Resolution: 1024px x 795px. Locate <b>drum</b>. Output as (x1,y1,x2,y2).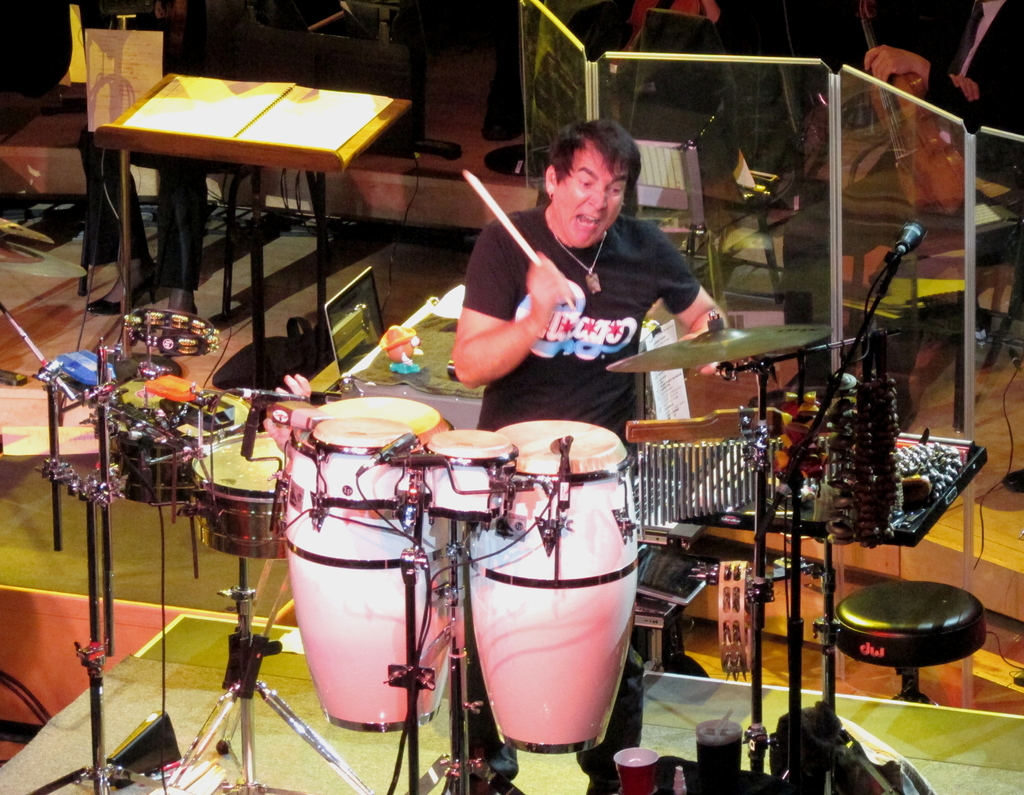
(282,398,457,732).
